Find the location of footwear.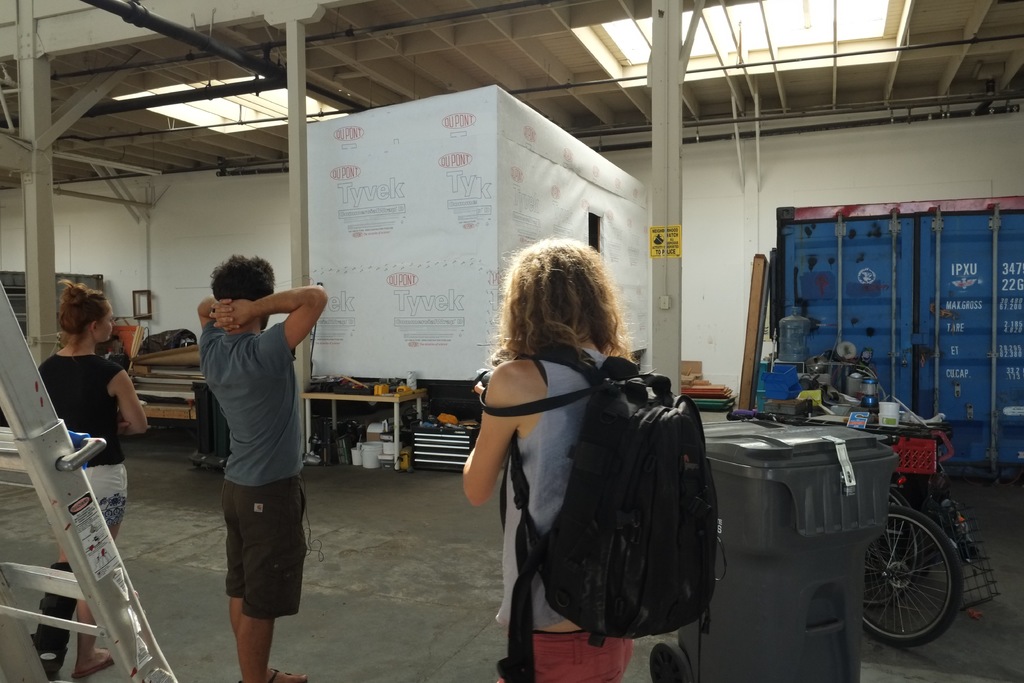
Location: 74:639:109:682.
